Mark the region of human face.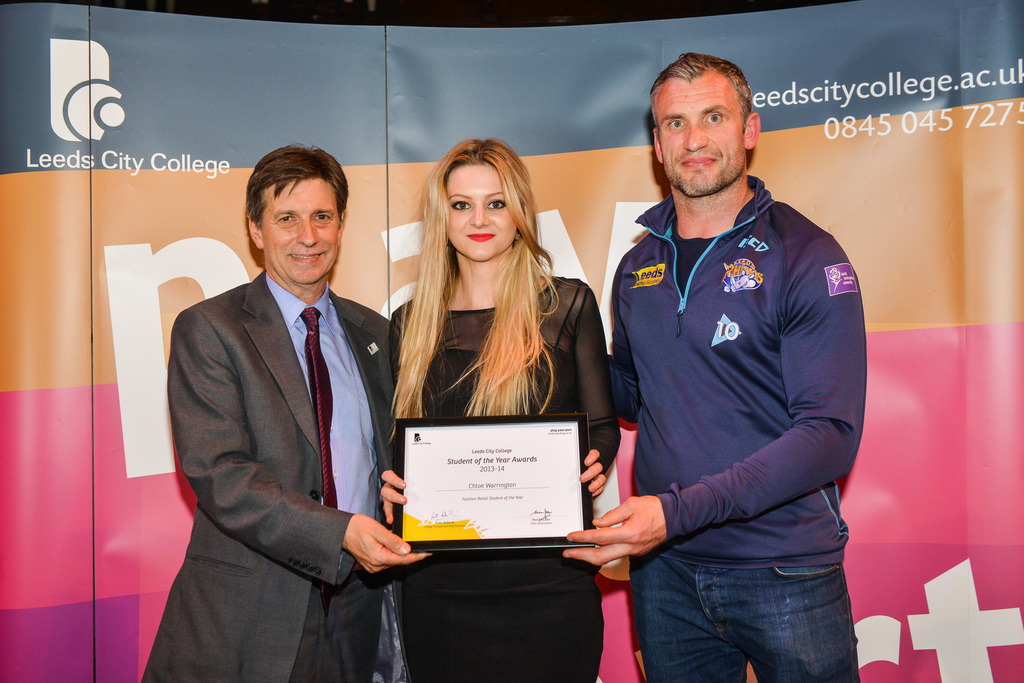
Region: 447,160,517,262.
